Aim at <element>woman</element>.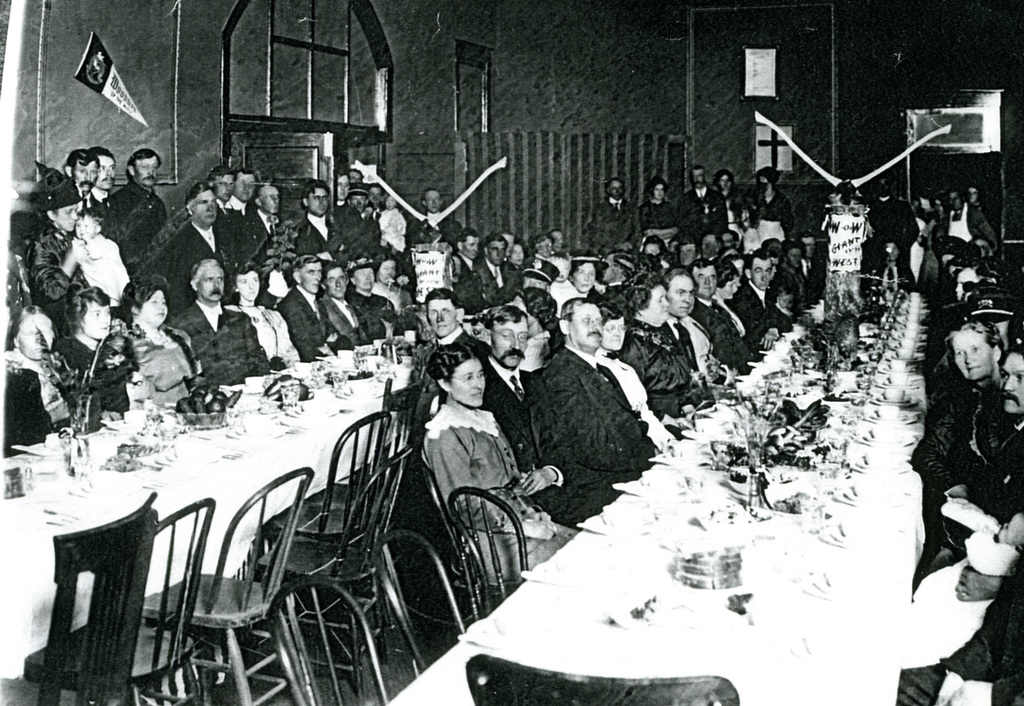
Aimed at BBox(1, 305, 81, 459).
